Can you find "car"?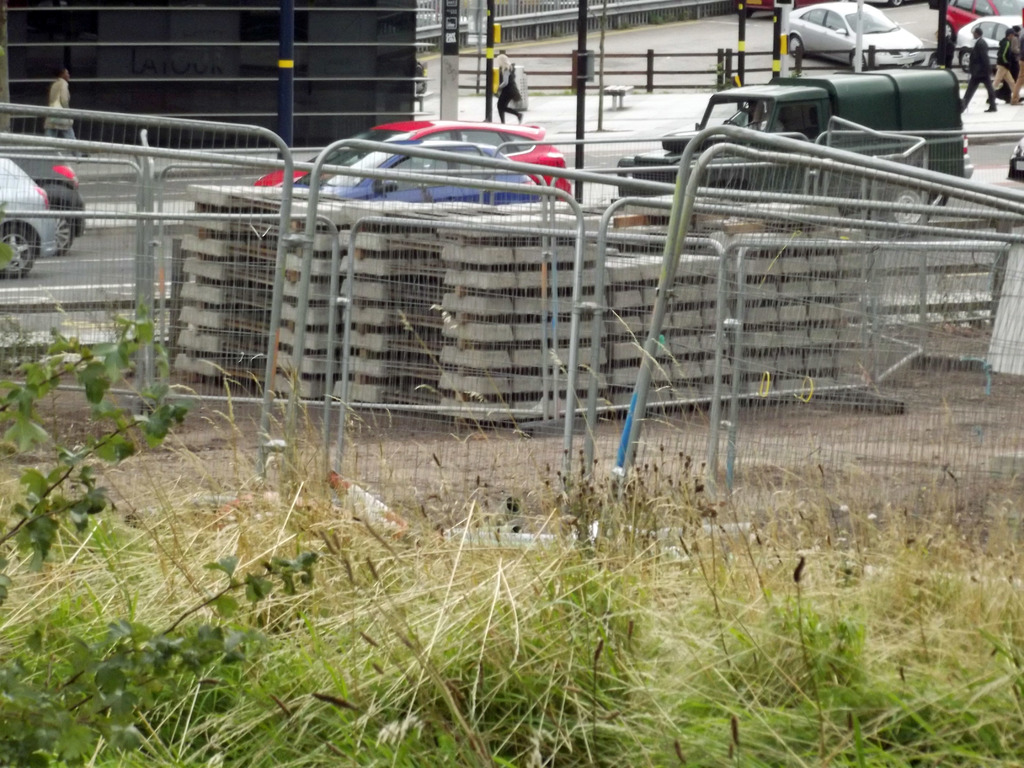
Yes, bounding box: bbox(943, 0, 1023, 40).
